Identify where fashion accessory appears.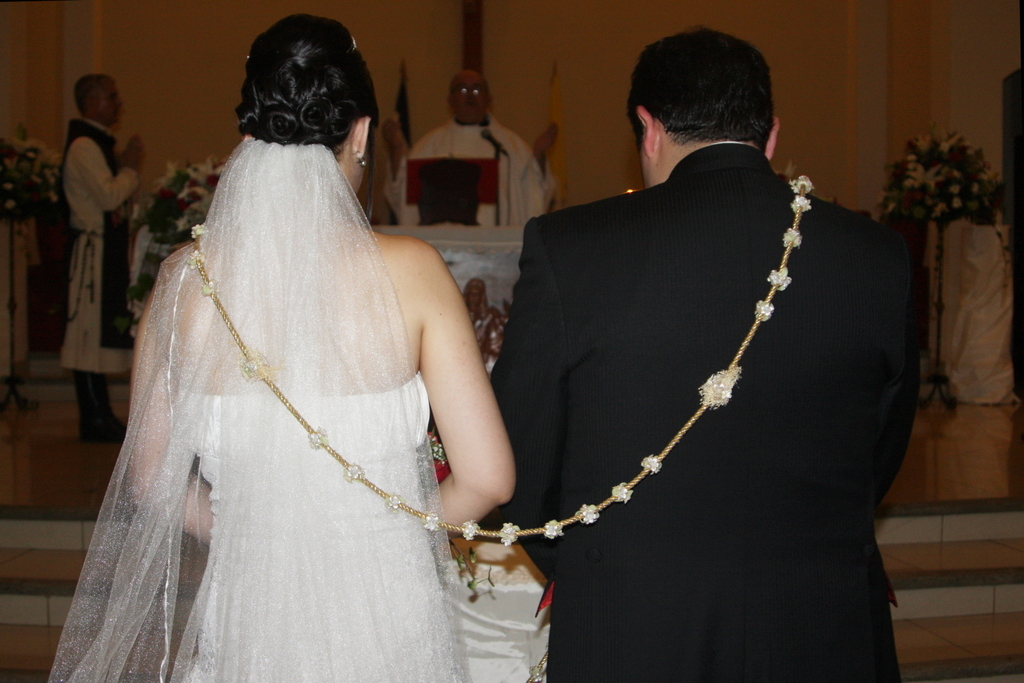
Appears at rect(361, 158, 371, 169).
